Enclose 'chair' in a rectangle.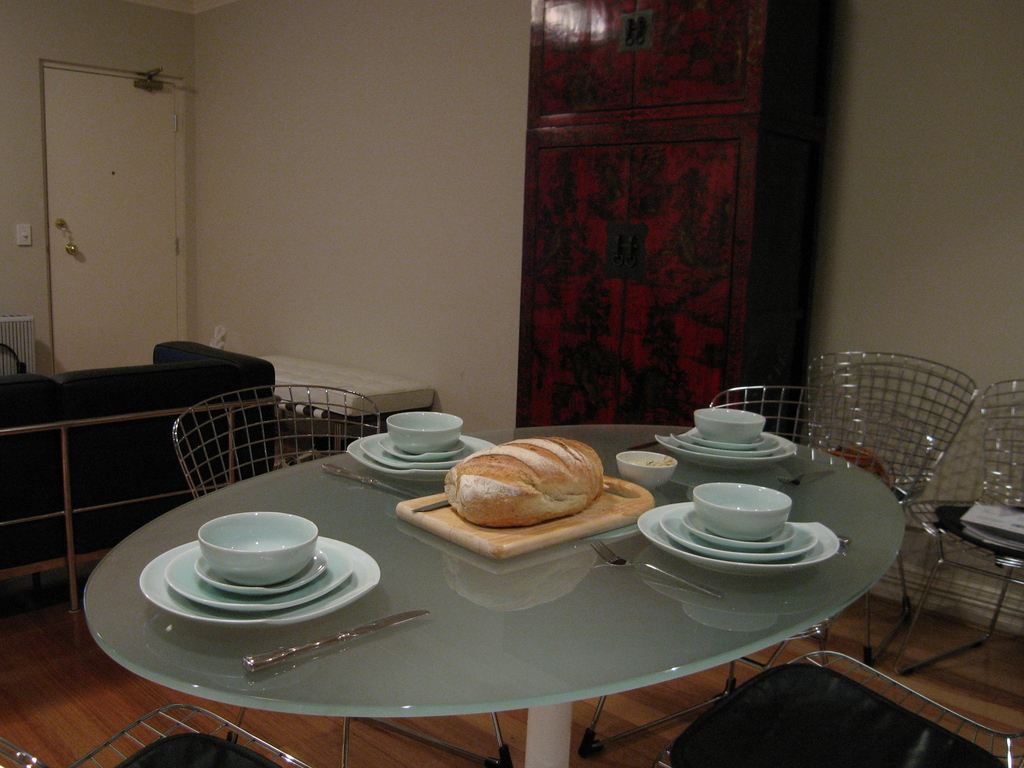
x1=904 y1=377 x2=1023 y2=717.
